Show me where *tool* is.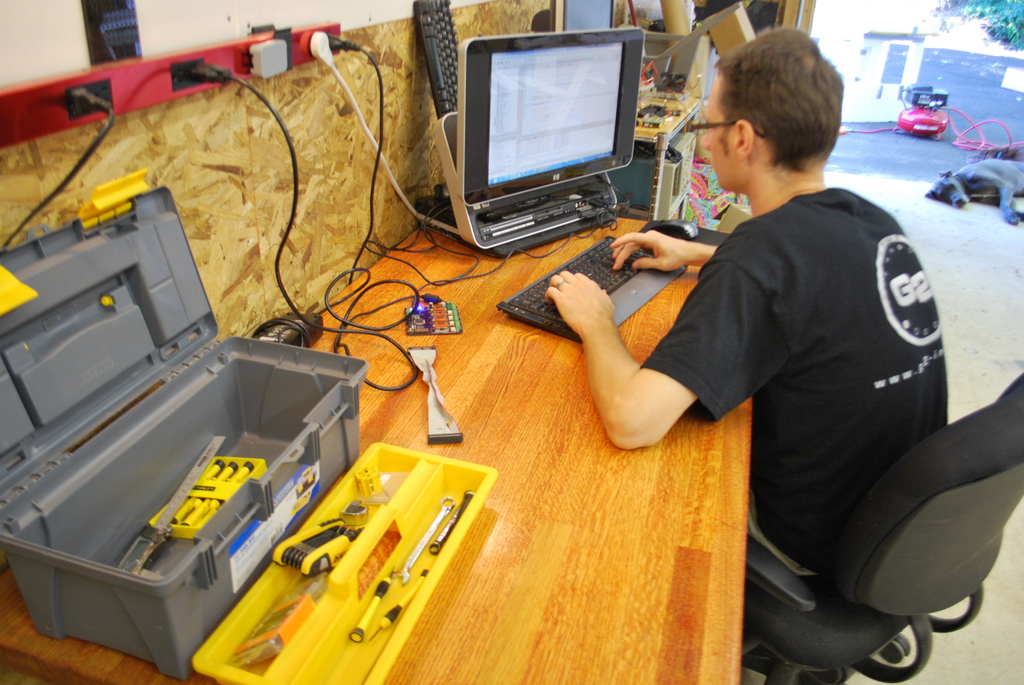
*tool* is at (346,569,392,644).
